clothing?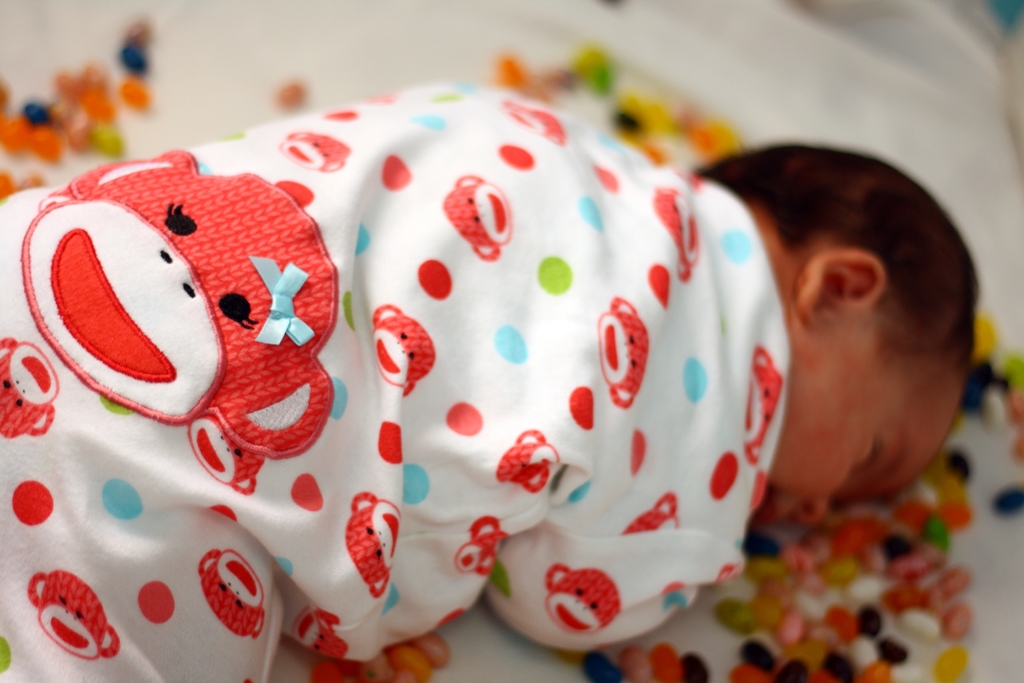
box(47, 41, 897, 647)
